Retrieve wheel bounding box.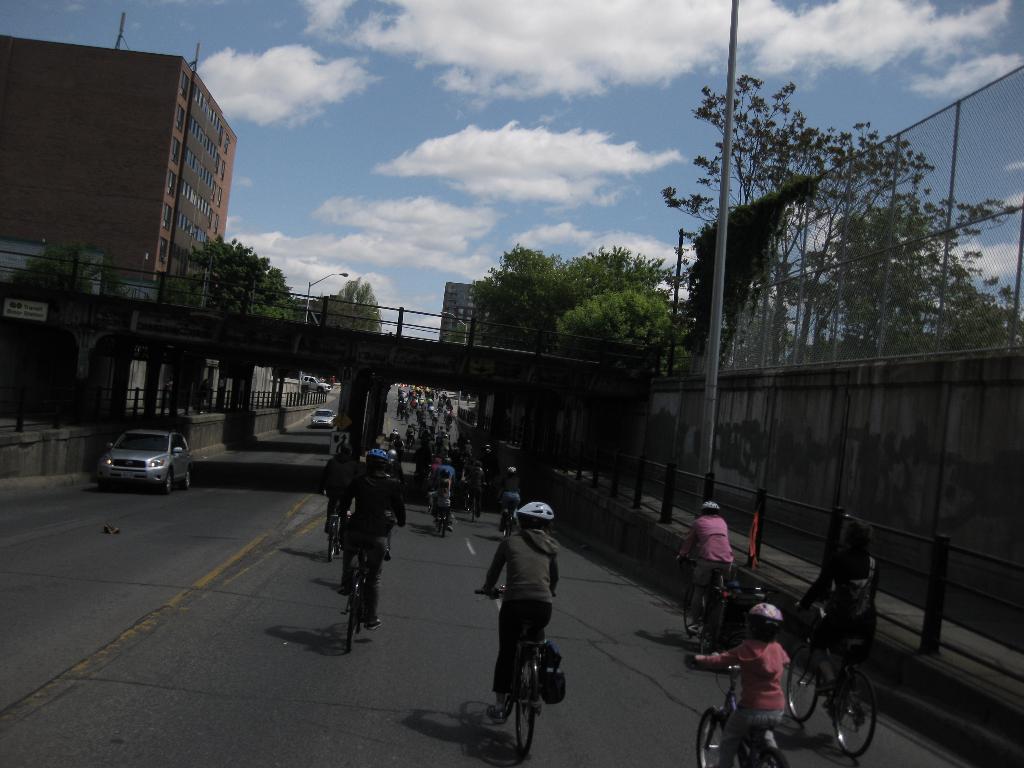
Bounding box: {"left": 515, "top": 671, "right": 536, "bottom": 757}.
